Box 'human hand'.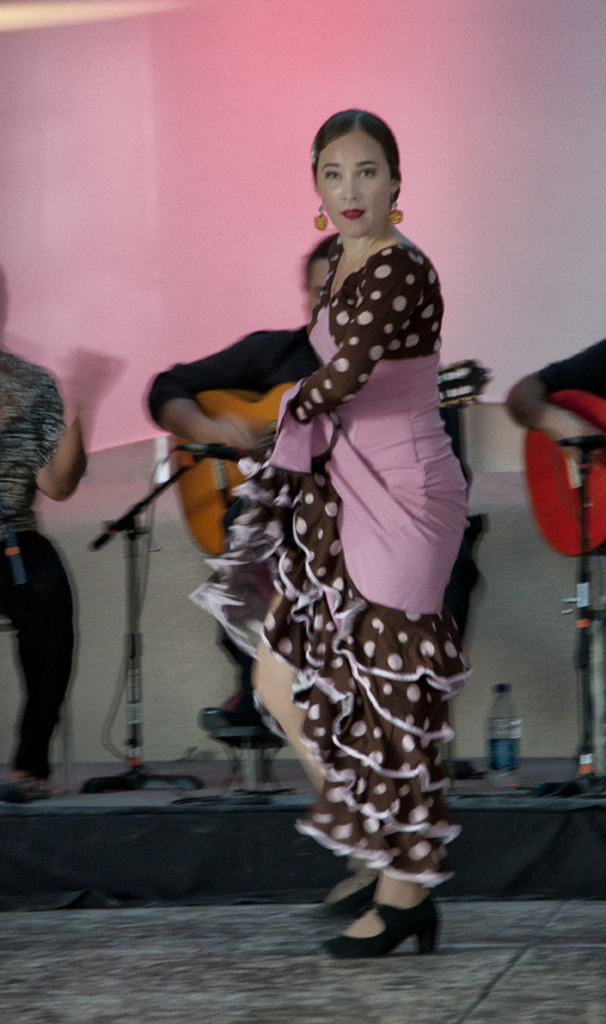
{"left": 70, "top": 350, "right": 115, "bottom": 435}.
